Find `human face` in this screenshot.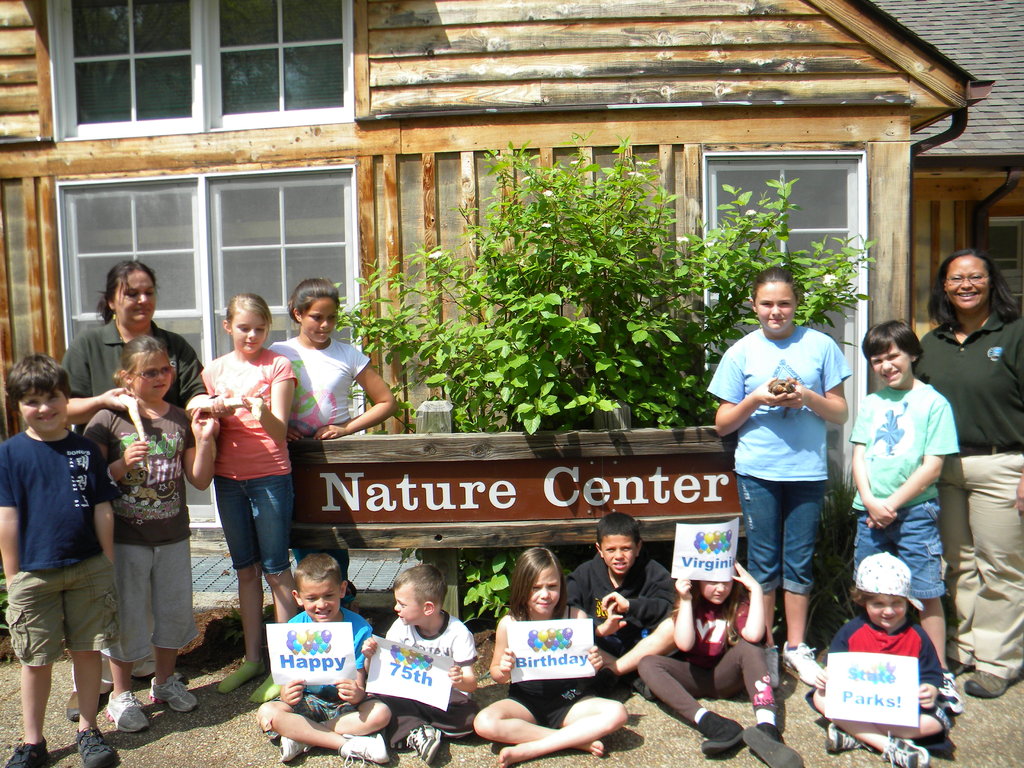
The bounding box for `human face` is box=[301, 299, 335, 342].
